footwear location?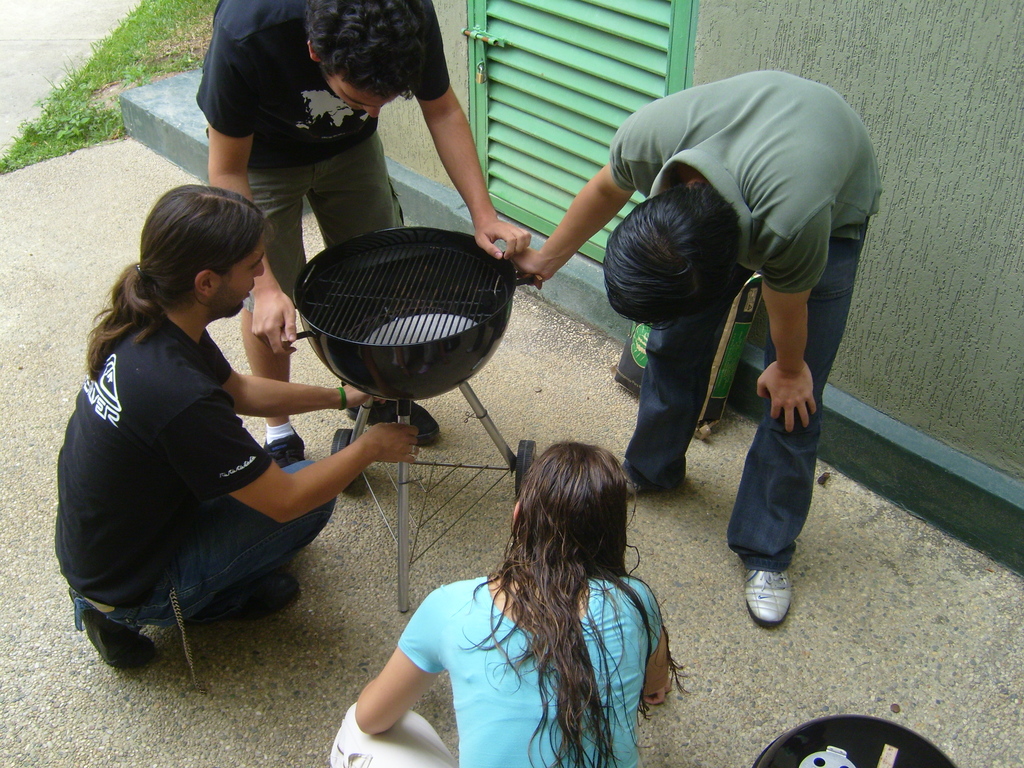
<box>266,436,305,458</box>
